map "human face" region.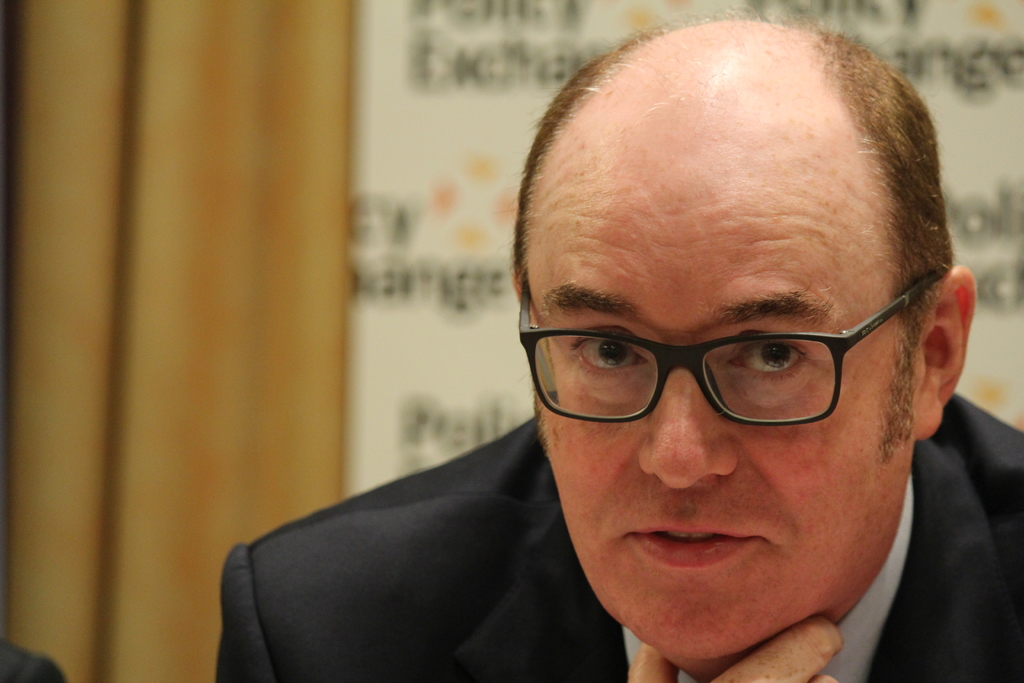
Mapped to bbox(541, 154, 914, 673).
